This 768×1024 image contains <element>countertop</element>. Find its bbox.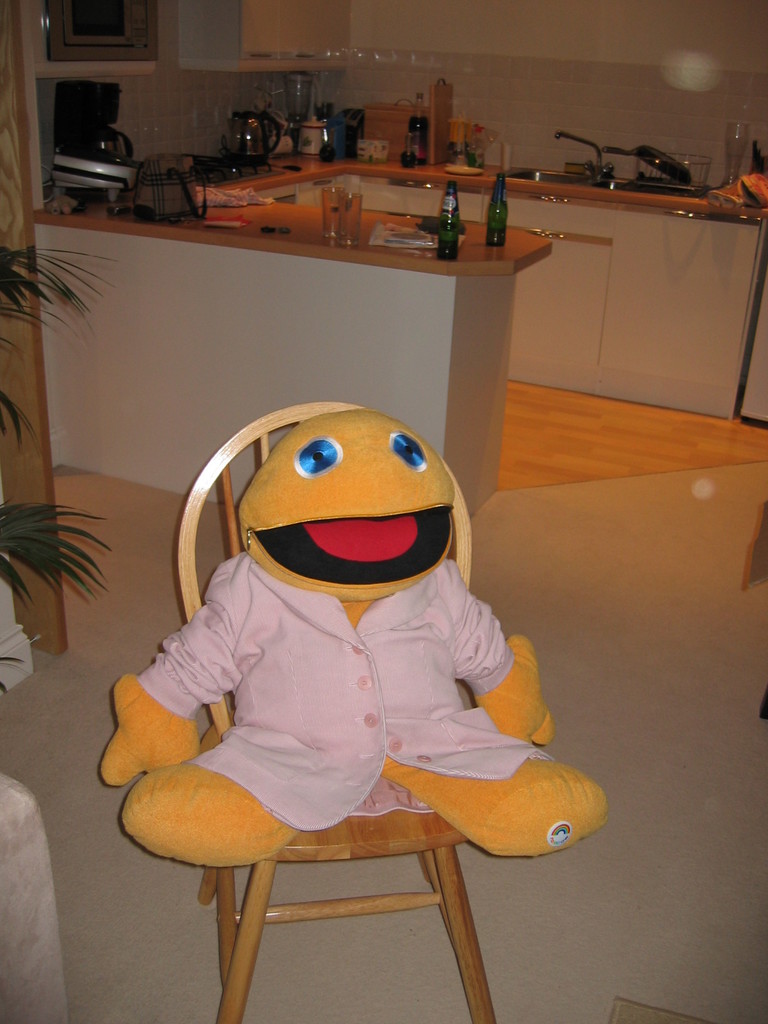
BBox(33, 128, 767, 529).
